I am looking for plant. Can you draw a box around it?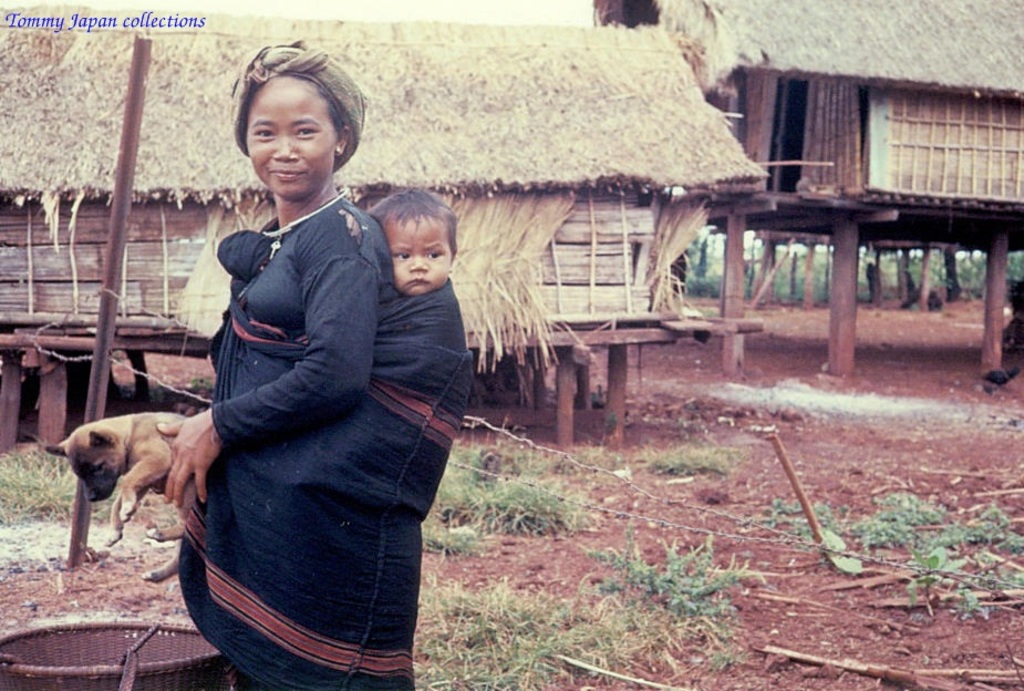
Sure, the bounding box is left=648, top=454, right=727, bottom=473.
